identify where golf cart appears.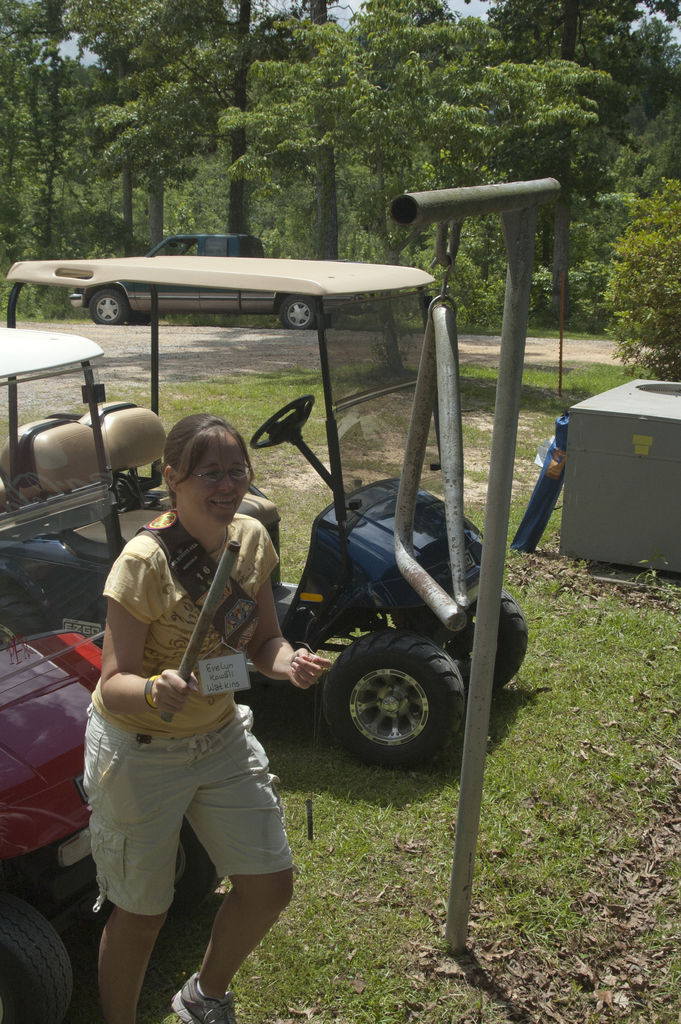
Appears at (0, 323, 224, 1023).
